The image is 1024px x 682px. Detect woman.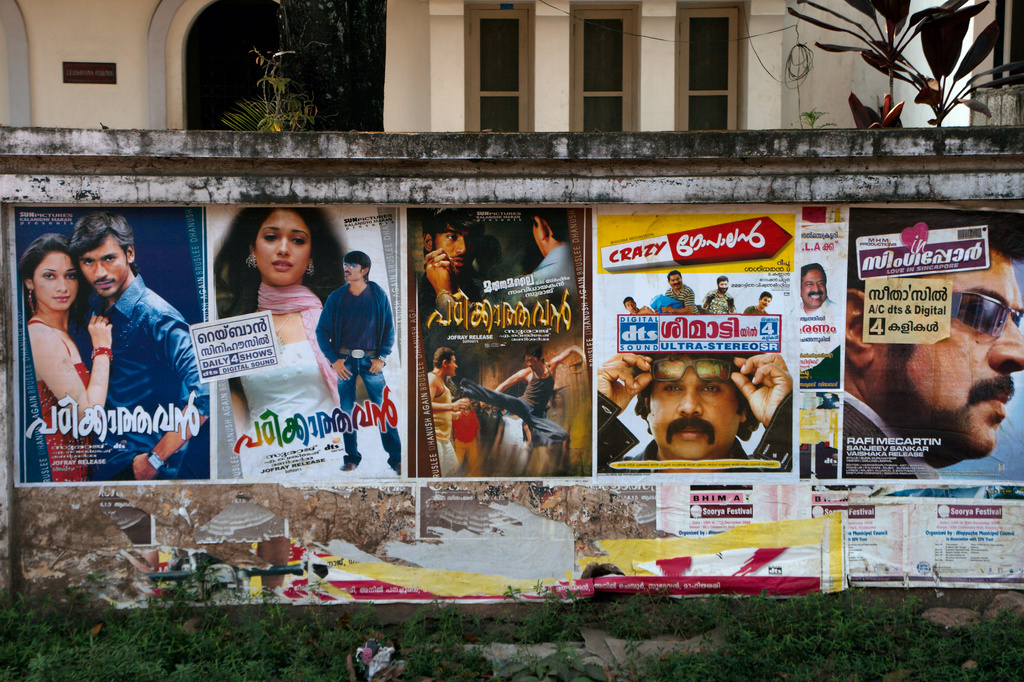
Detection: 216/204/348/480.
